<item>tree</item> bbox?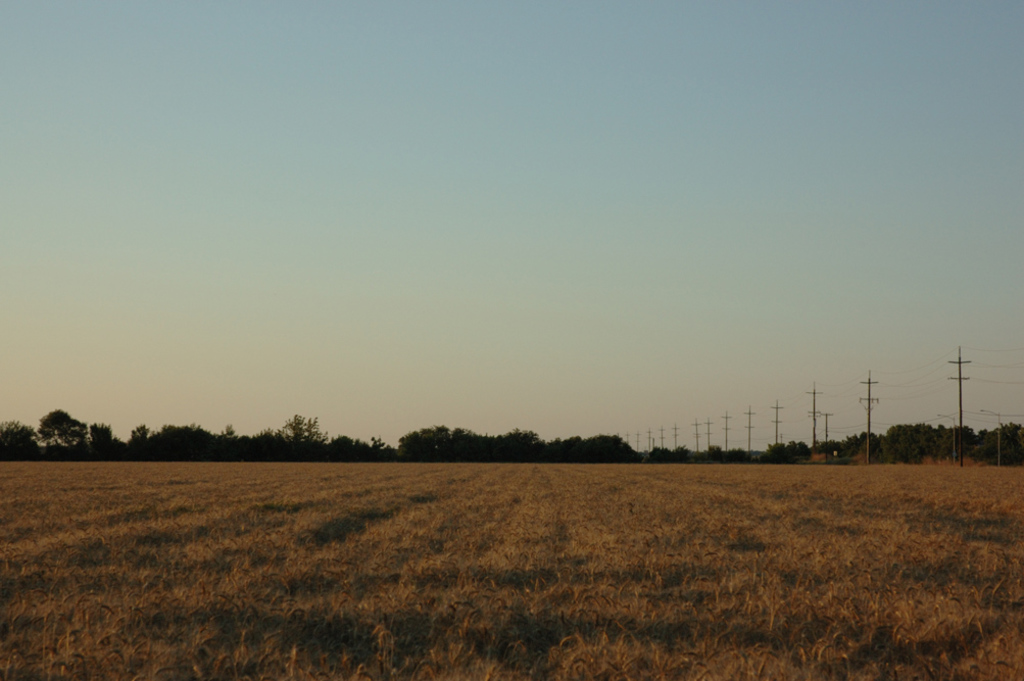
region(0, 409, 50, 460)
